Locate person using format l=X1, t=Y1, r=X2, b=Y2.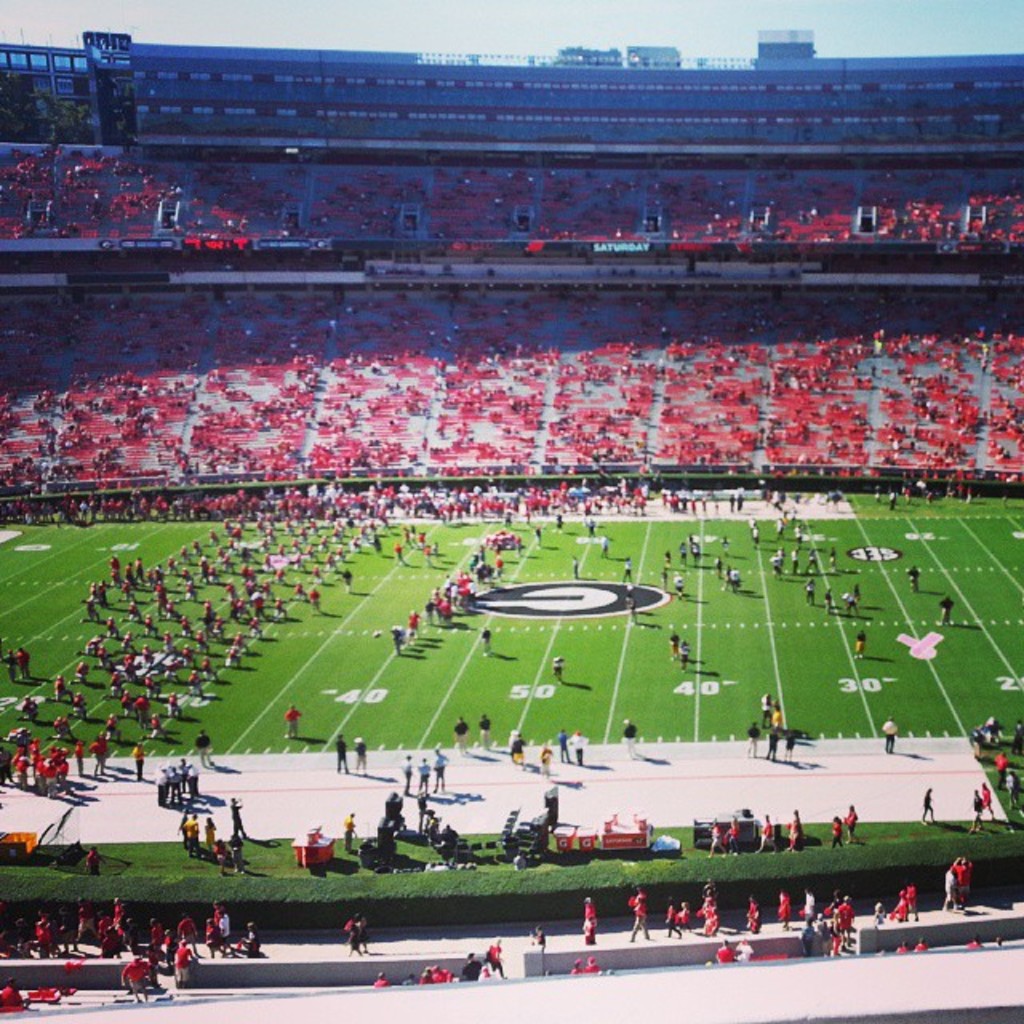
l=435, t=821, r=453, b=856.
